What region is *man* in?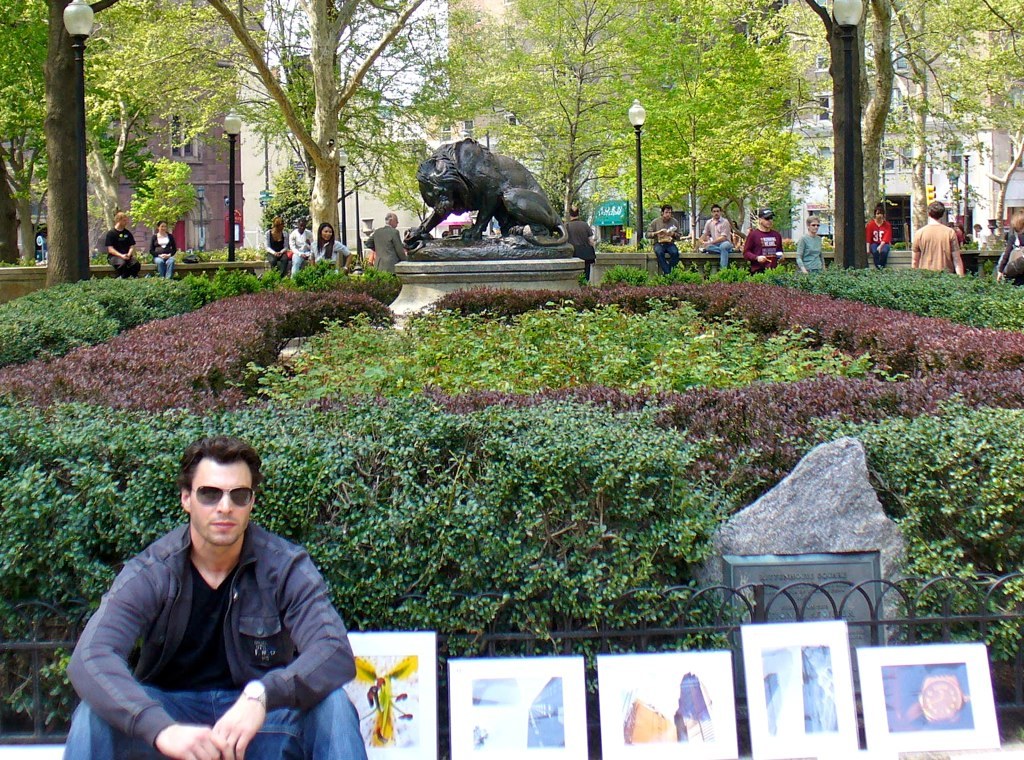
left=698, top=203, right=735, bottom=278.
